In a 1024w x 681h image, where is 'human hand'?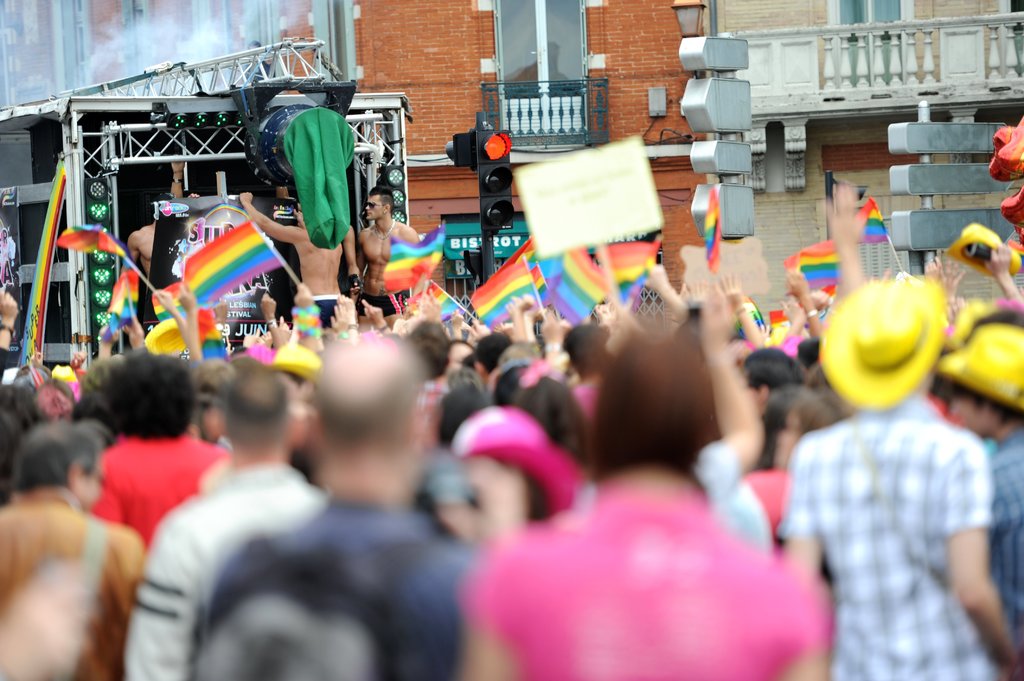
region(690, 280, 710, 292).
